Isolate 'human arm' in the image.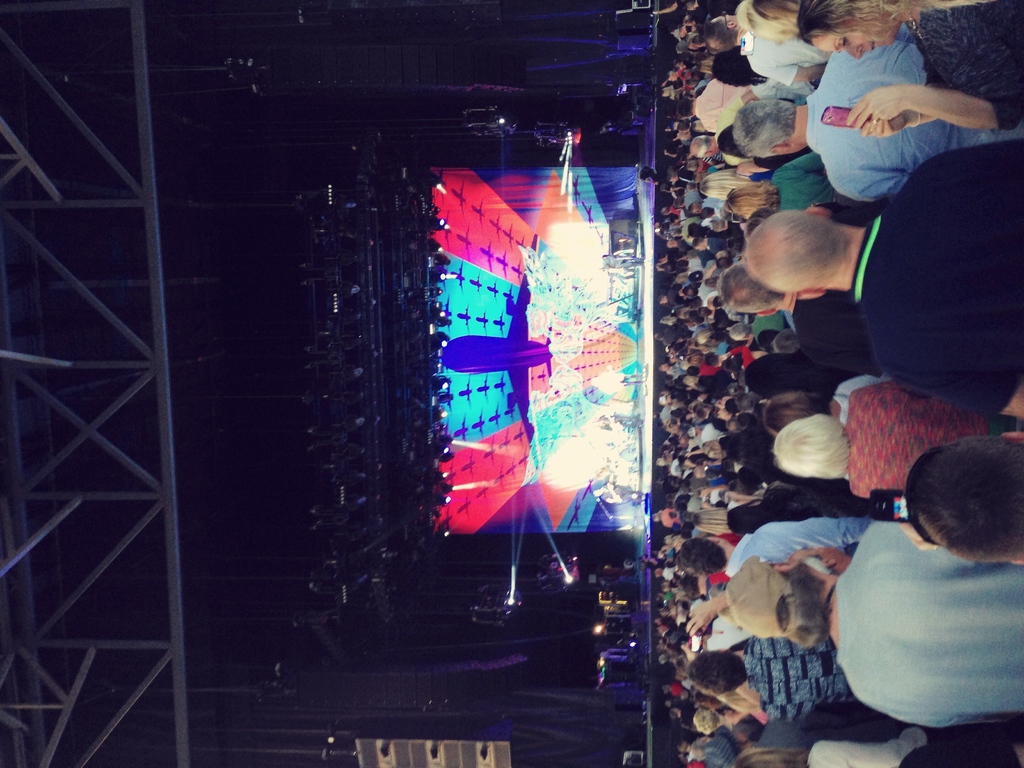
Isolated region: BBox(842, 368, 921, 404).
